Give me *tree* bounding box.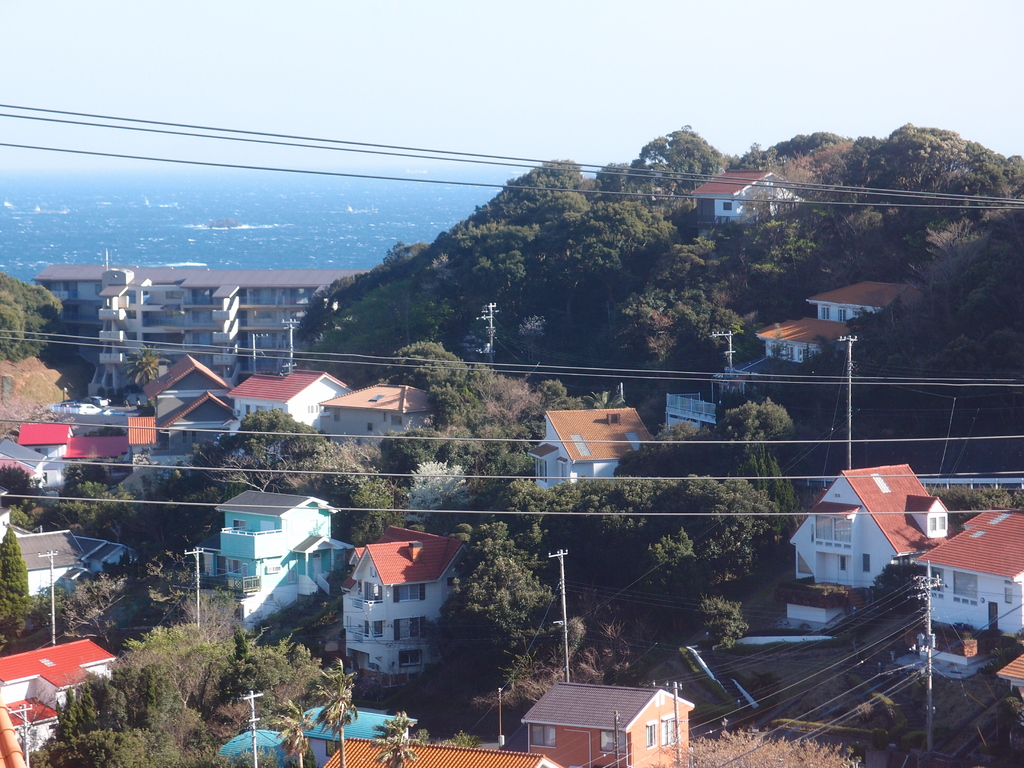
(x1=297, y1=299, x2=324, y2=351).
